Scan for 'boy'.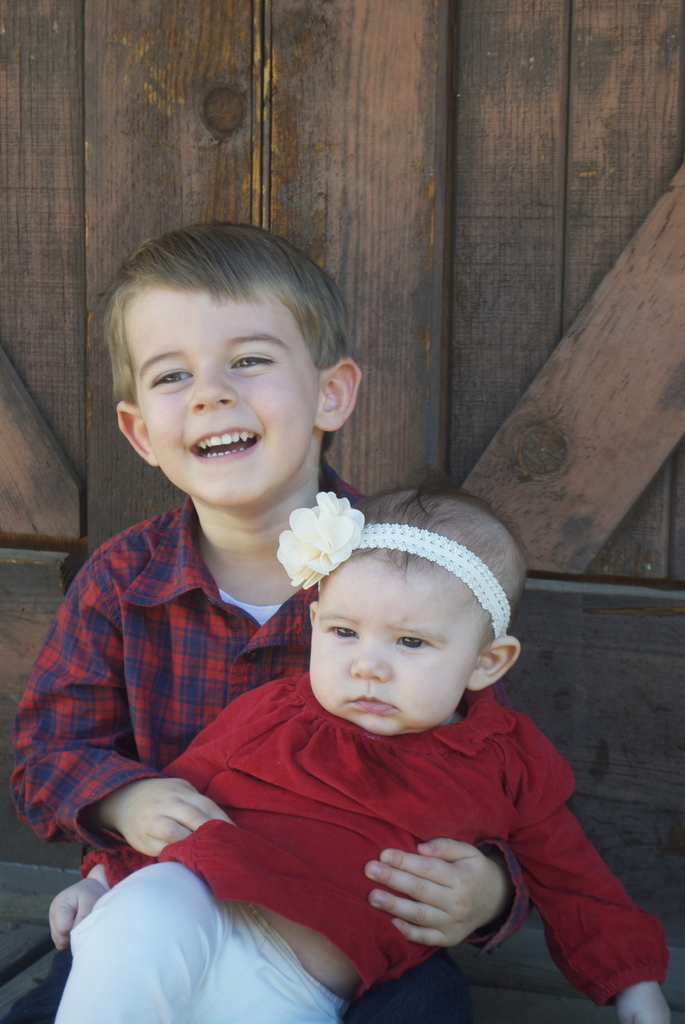
Scan result: bbox=(79, 220, 525, 923).
